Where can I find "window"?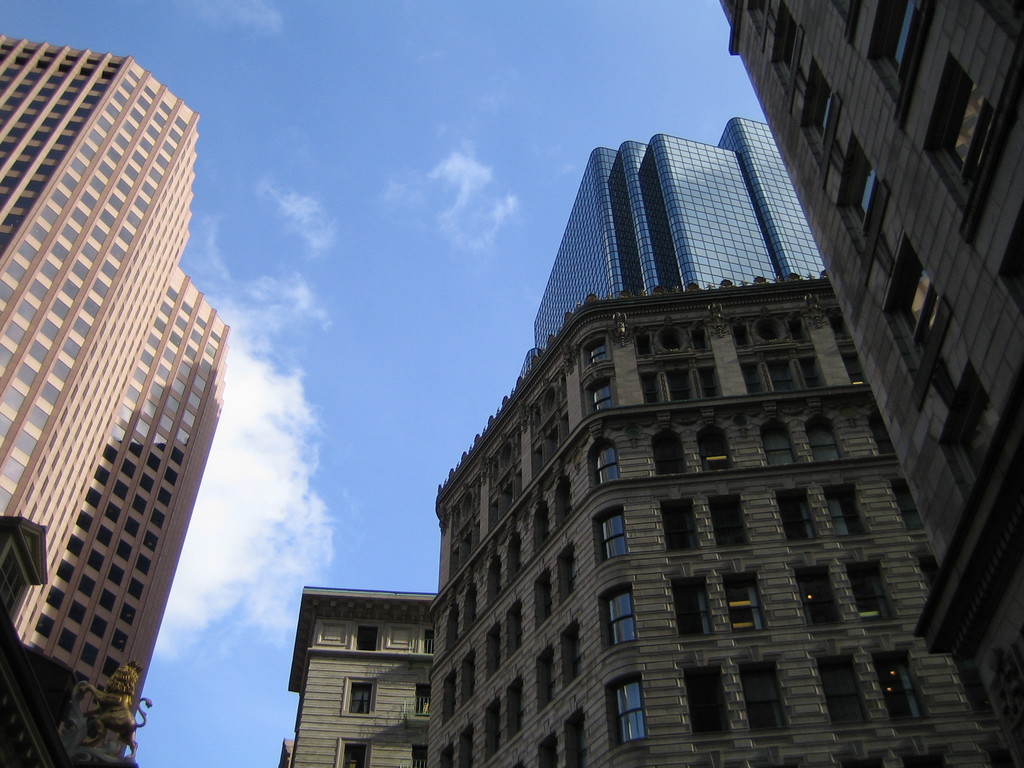
You can find it at (532,505,551,552).
